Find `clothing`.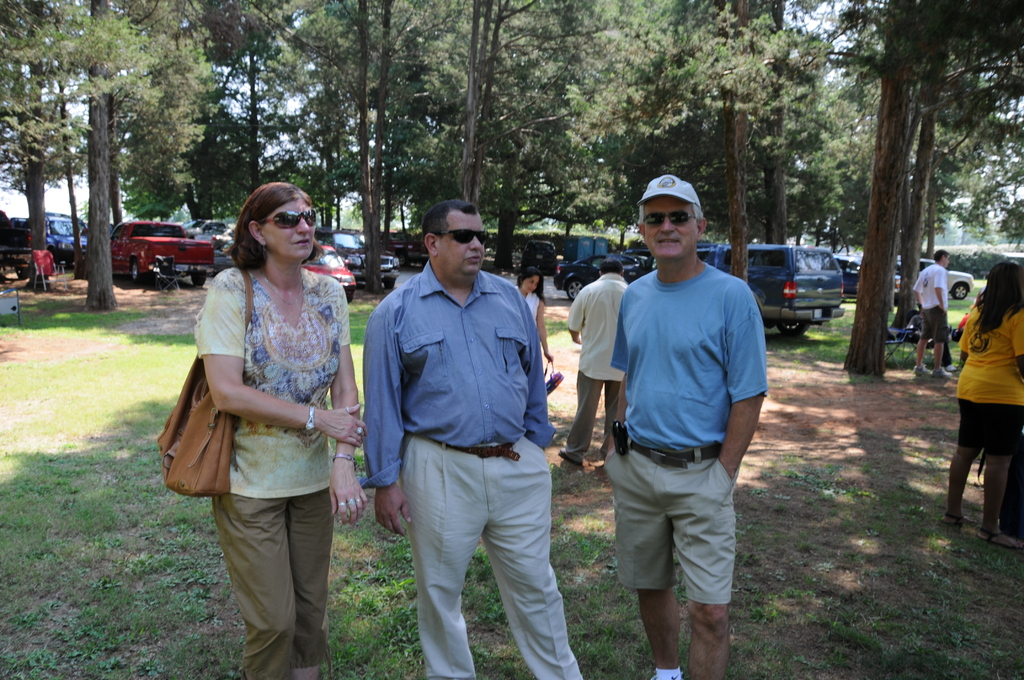
detection(358, 257, 557, 679).
